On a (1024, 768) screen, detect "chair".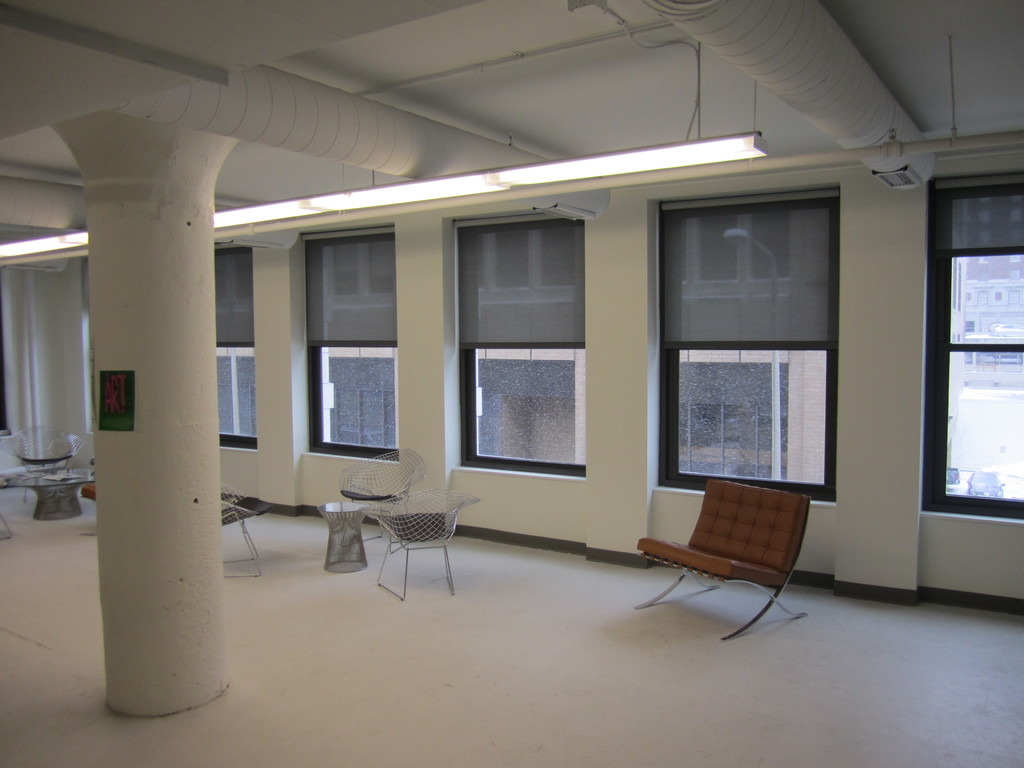
l=637, t=479, r=812, b=643.
